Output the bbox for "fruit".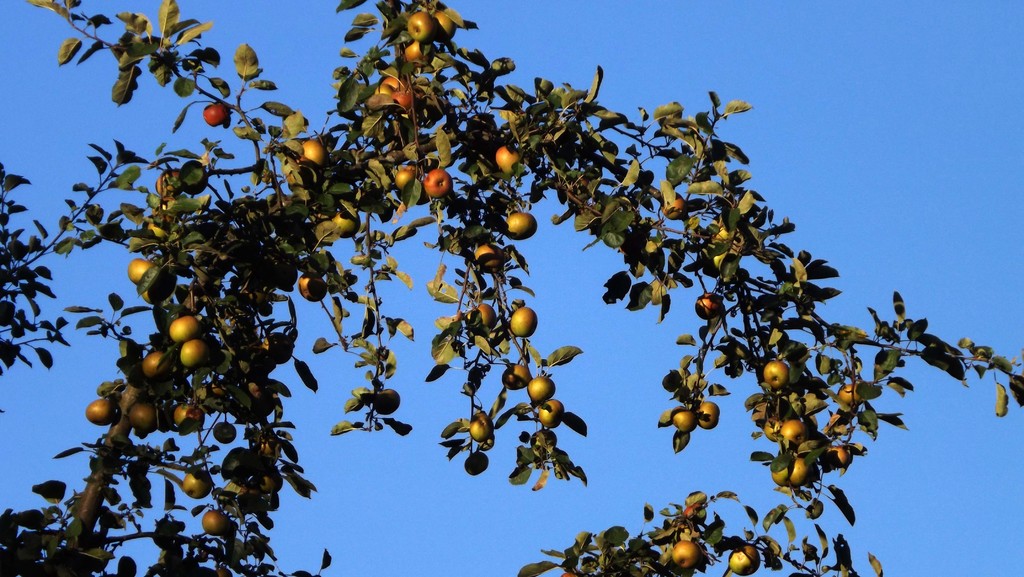
372, 75, 397, 95.
